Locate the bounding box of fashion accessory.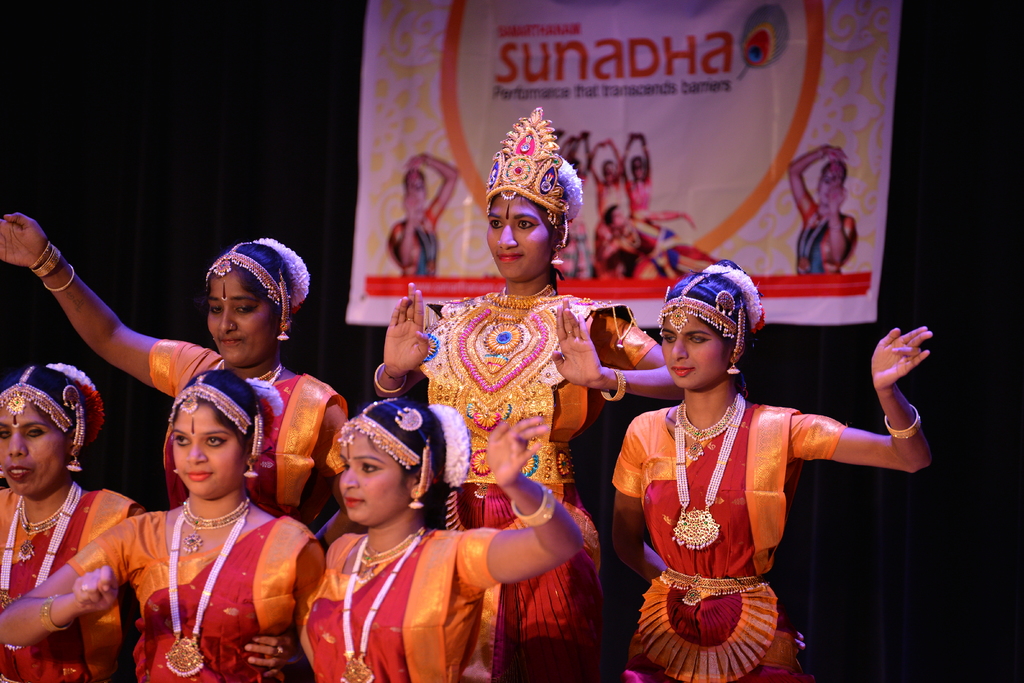
Bounding box: bbox(179, 494, 250, 554).
